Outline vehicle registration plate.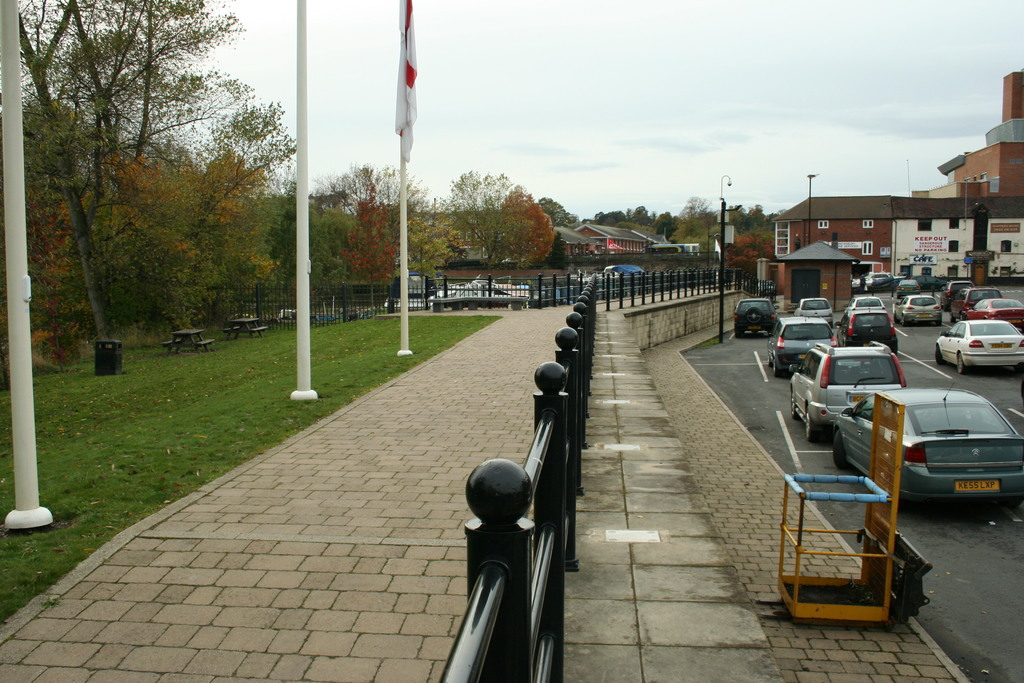
Outline: 954,480,999,492.
